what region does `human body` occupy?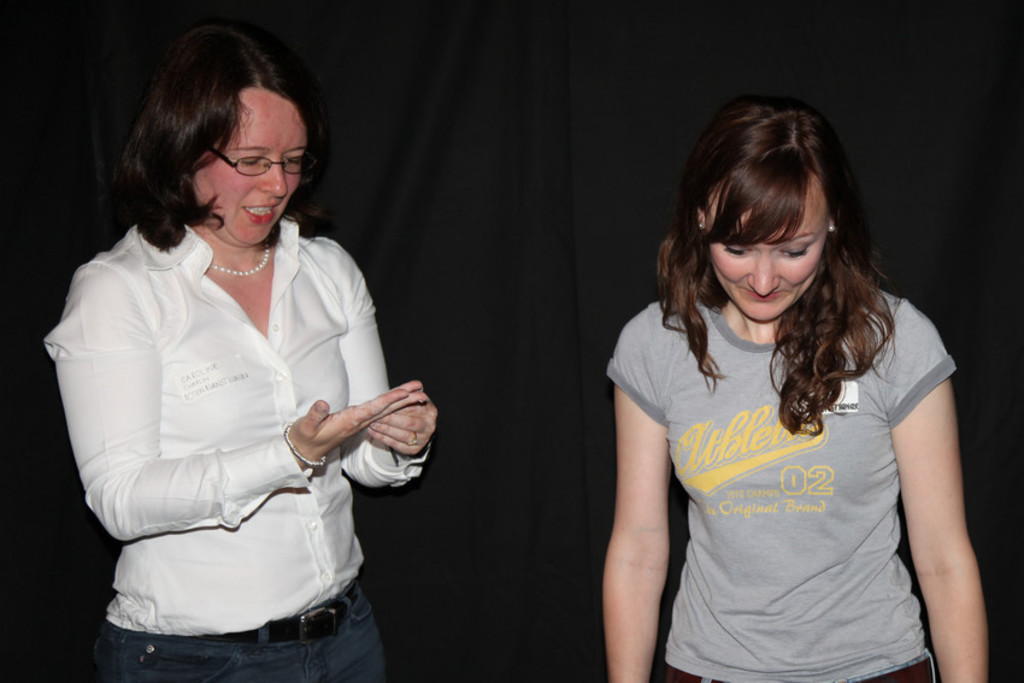
detection(600, 98, 988, 682).
